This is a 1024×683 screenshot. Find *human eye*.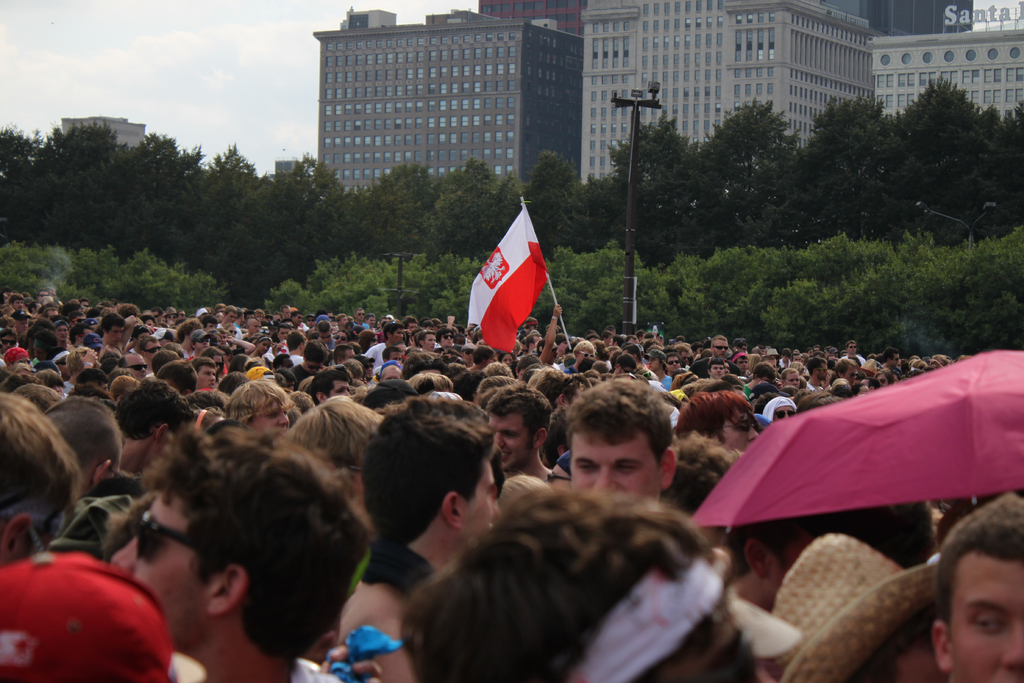
Bounding box: [left=203, top=371, right=210, bottom=377].
